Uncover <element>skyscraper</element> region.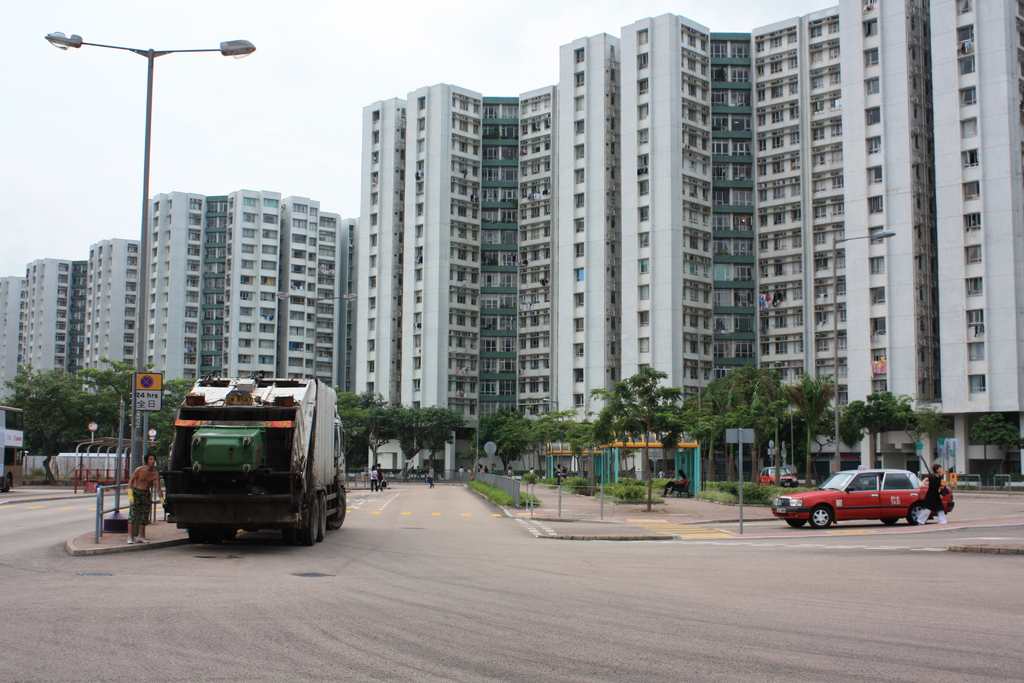
Uncovered: 531/0/1005/420.
